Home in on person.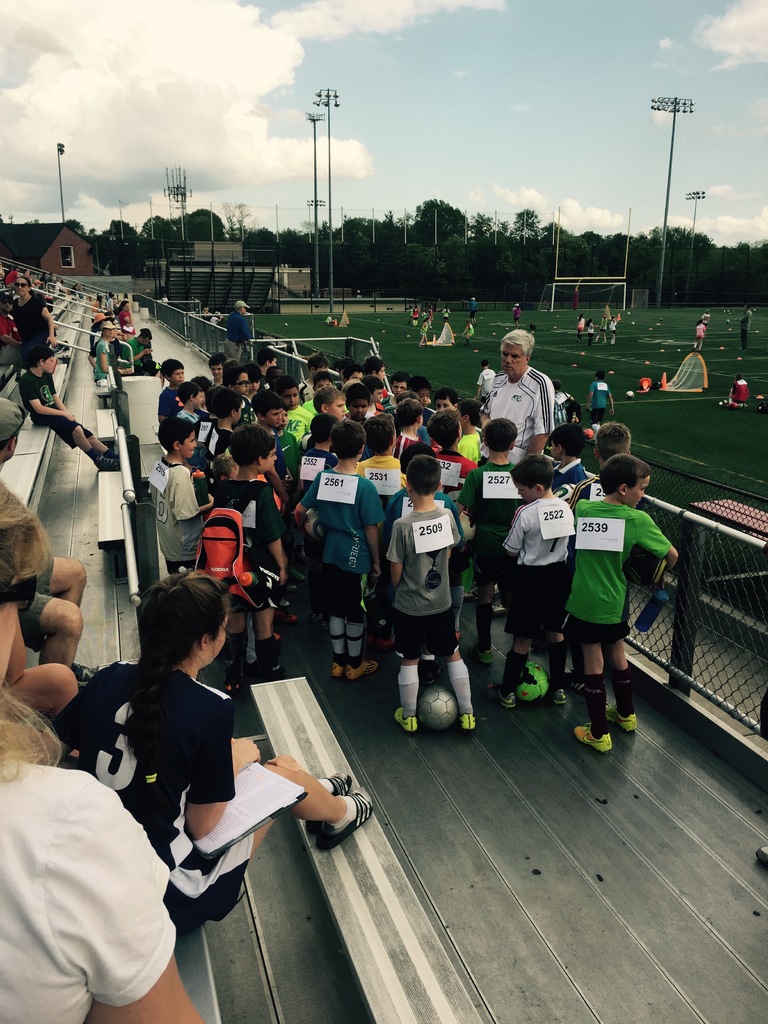
Homed in at bbox=[570, 454, 682, 753].
